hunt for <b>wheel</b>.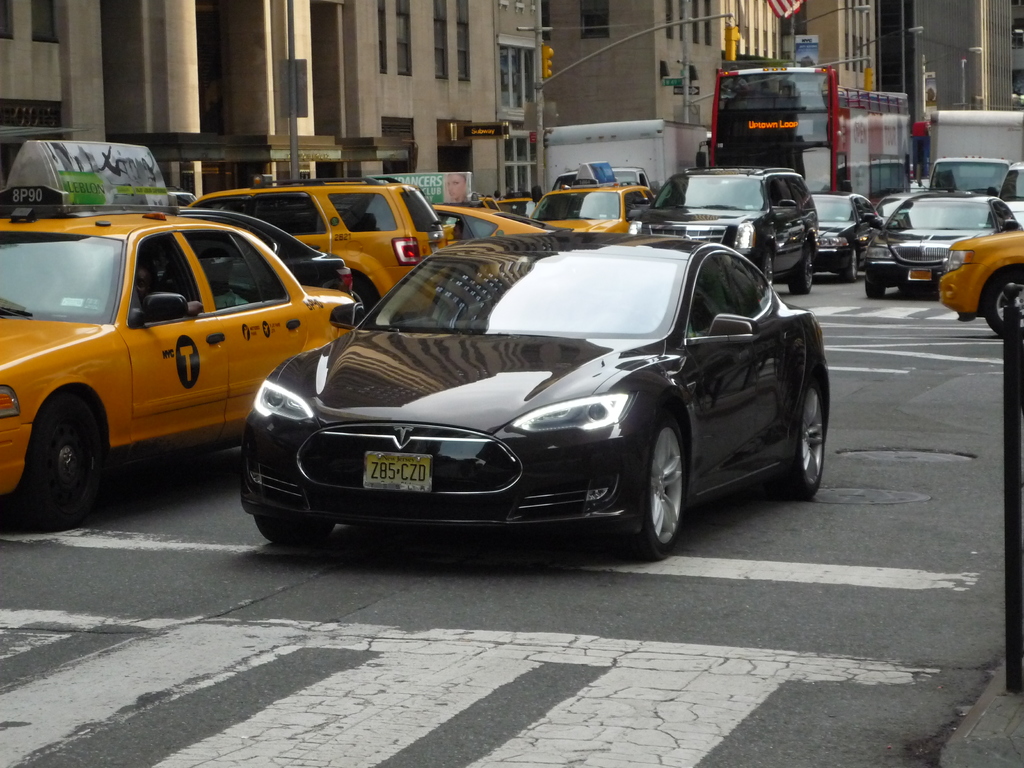
Hunted down at [left=840, top=249, right=856, bottom=280].
